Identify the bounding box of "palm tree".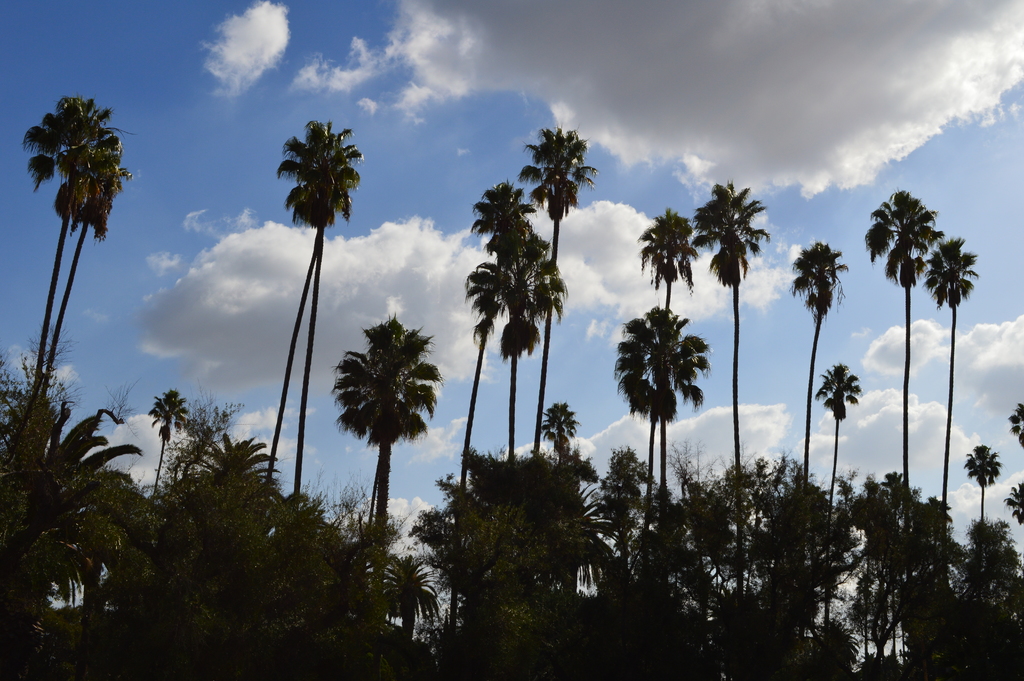
BBox(607, 302, 719, 550).
